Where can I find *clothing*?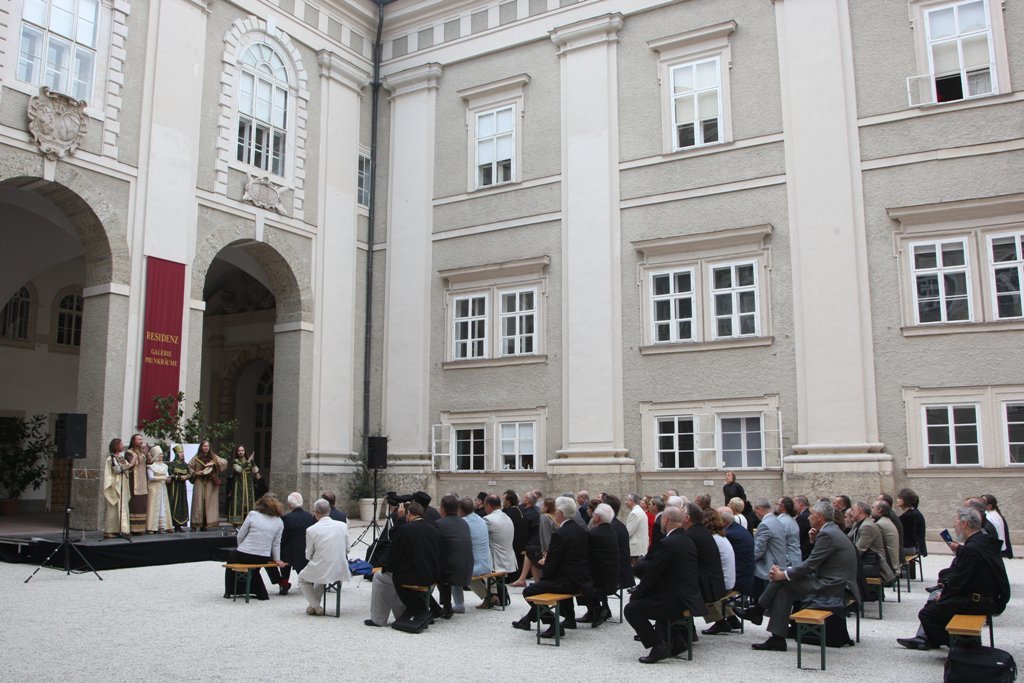
You can find it at l=621, t=529, r=706, b=639.
